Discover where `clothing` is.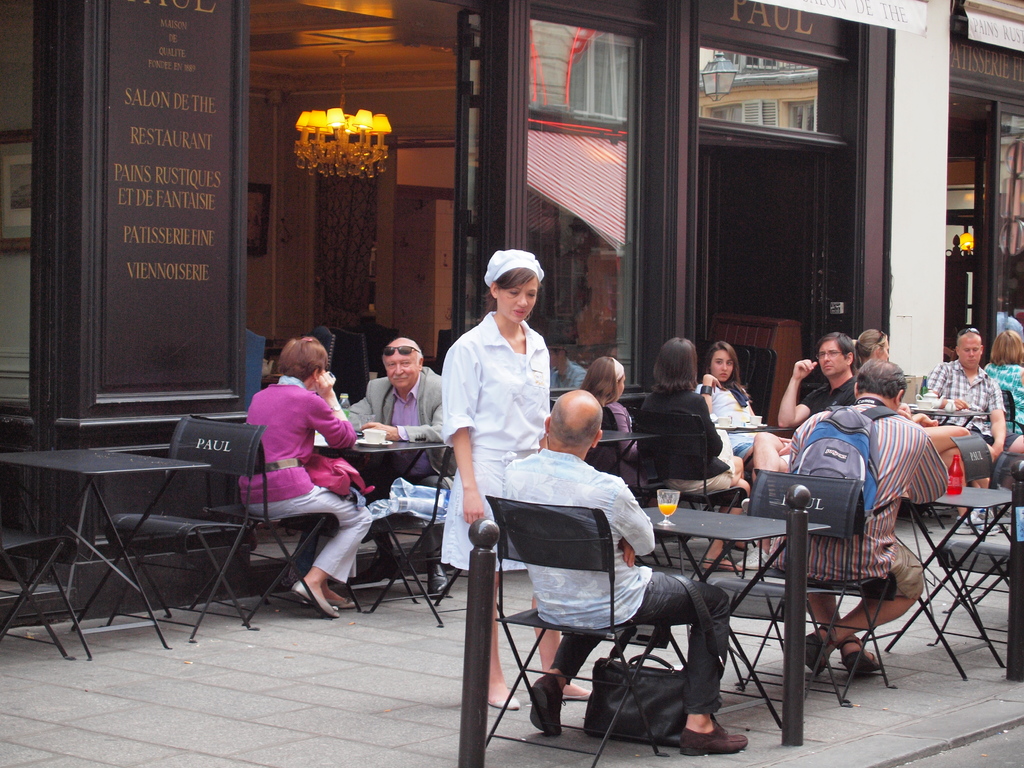
Discovered at 636,390,738,497.
